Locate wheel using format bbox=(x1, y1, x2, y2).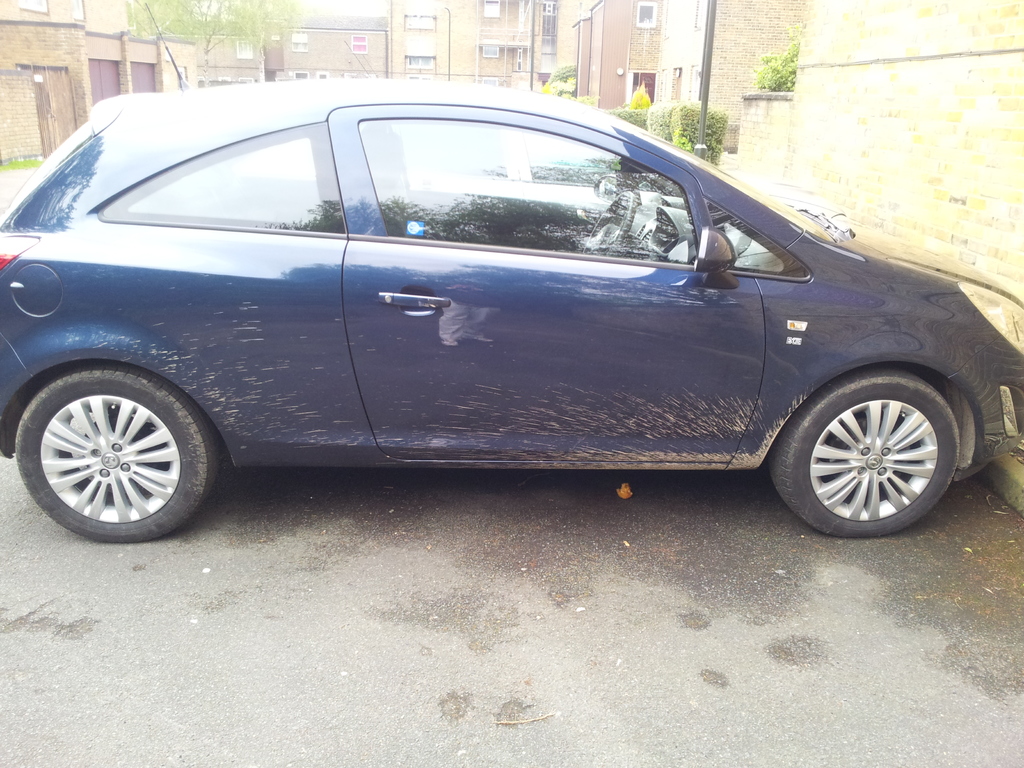
bbox=(774, 368, 959, 534).
